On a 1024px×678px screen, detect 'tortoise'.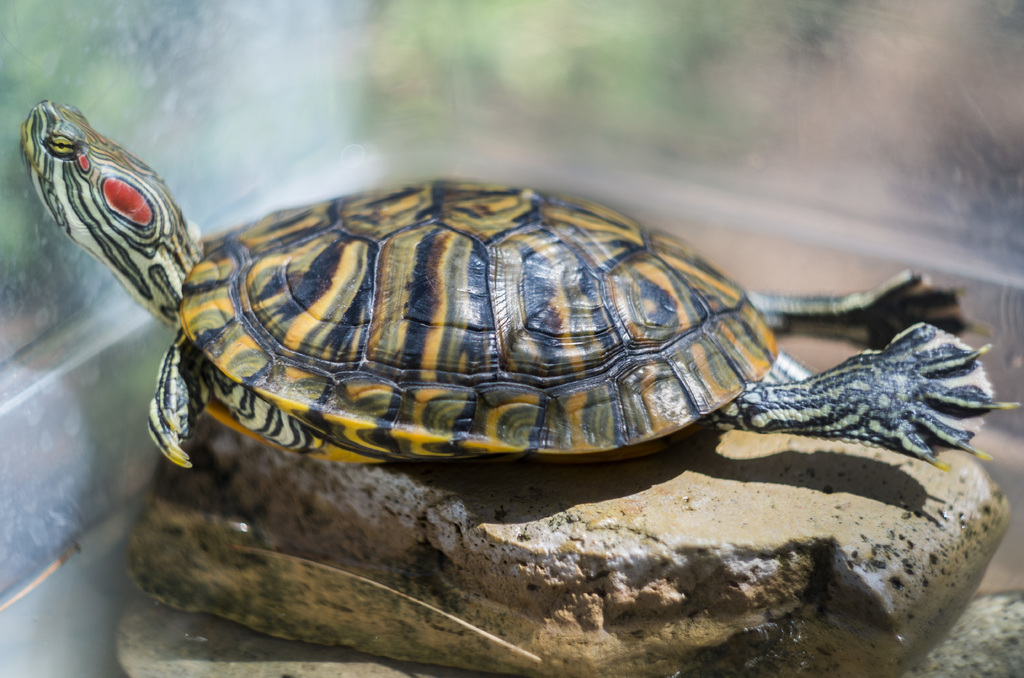
26/97/1019/474.
